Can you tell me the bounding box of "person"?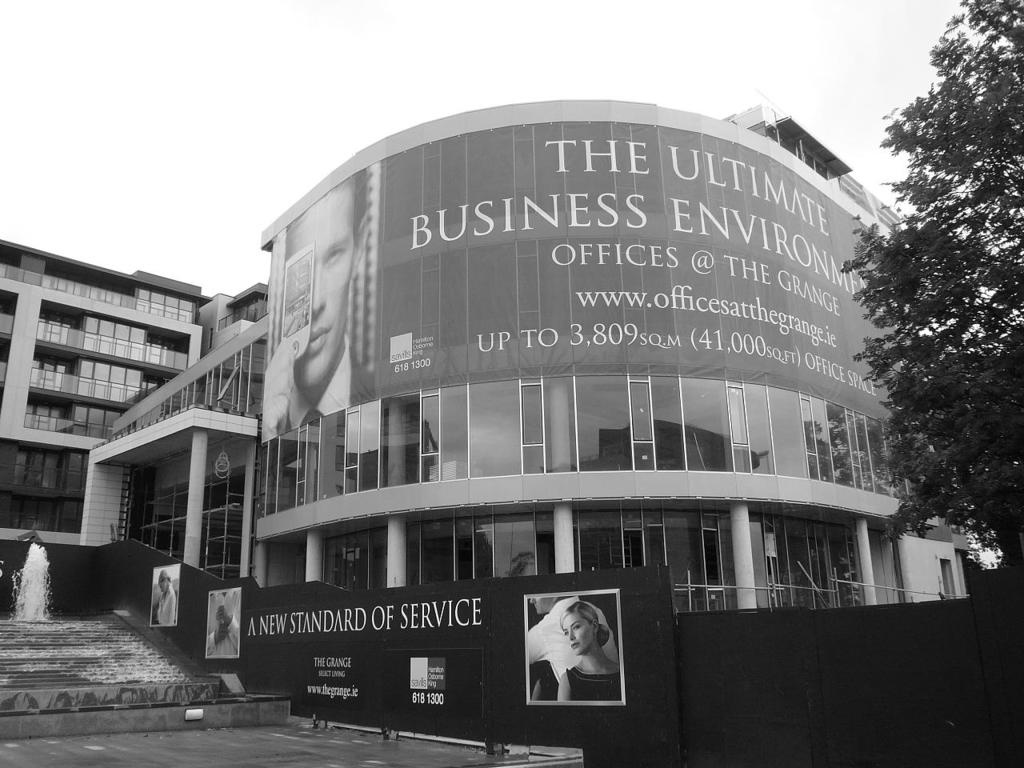
pyautogui.locateOnScreen(262, 169, 374, 441).
